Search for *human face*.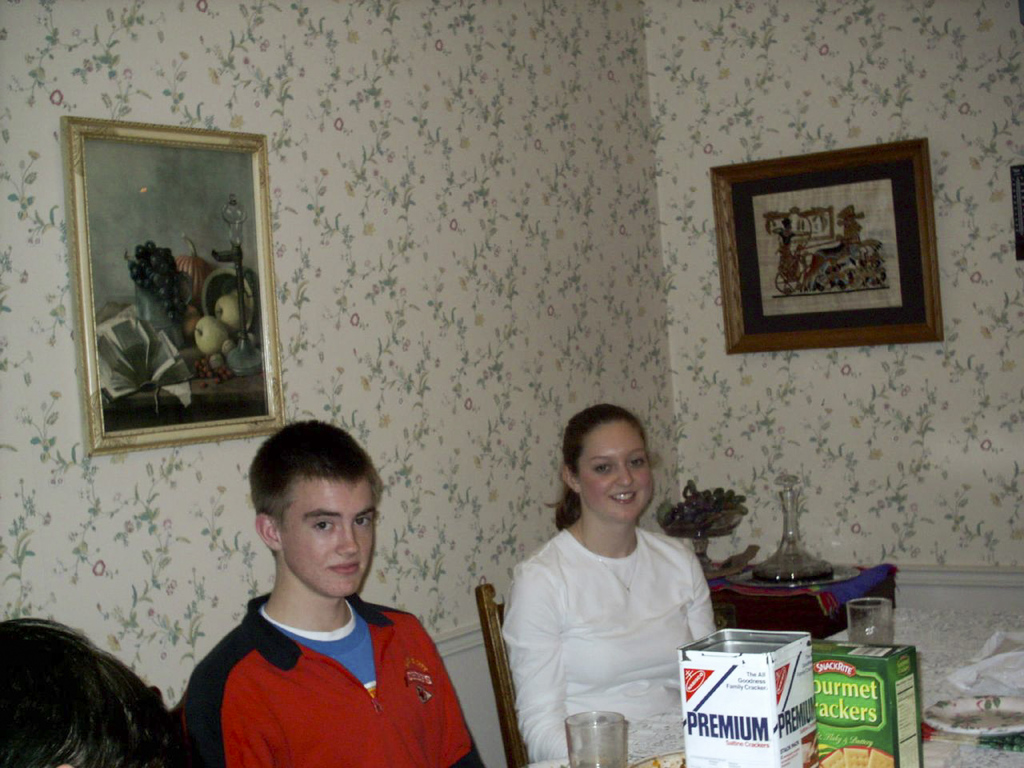
Found at bbox=[283, 481, 385, 594].
